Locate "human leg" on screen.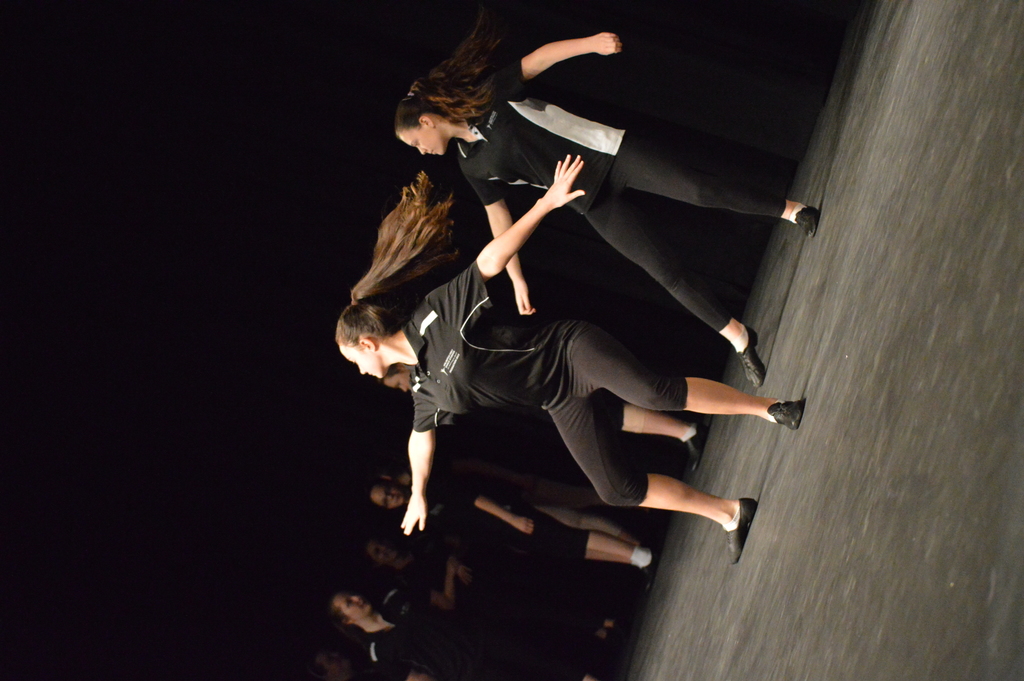
On screen at region(527, 381, 759, 566).
